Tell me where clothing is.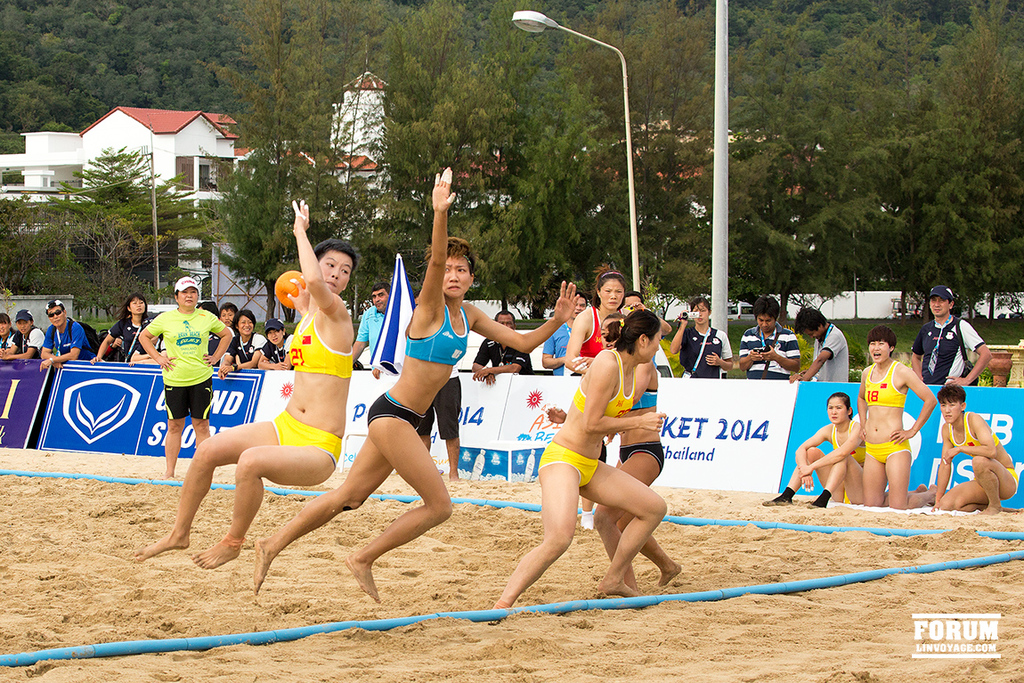
clothing is at bbox=(207, 332, 221, 363).
